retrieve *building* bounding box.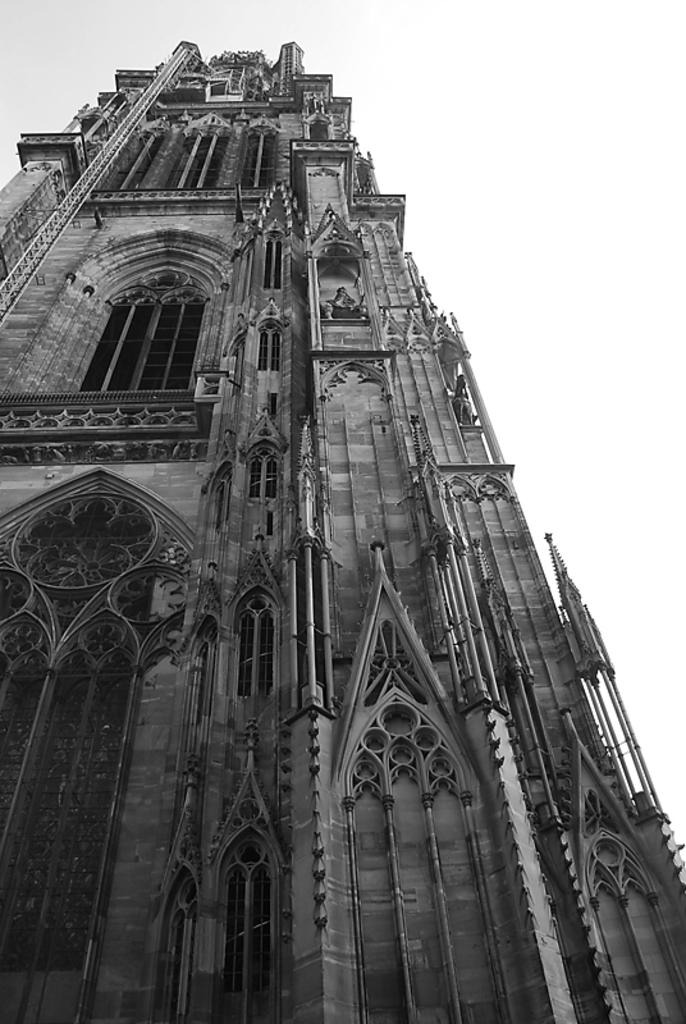
Bounding box: {"x1": 0, "y1": 38, "x2": 685, "y2": 1023}.
